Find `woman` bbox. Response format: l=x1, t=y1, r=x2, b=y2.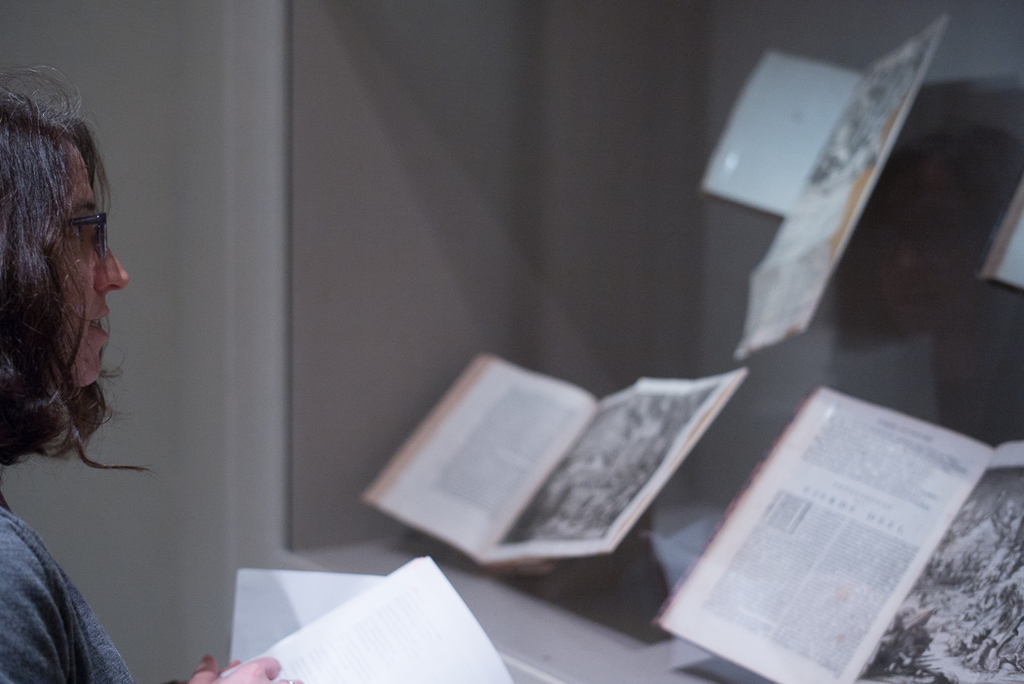
l=0, t=66, r=304, b=683.
